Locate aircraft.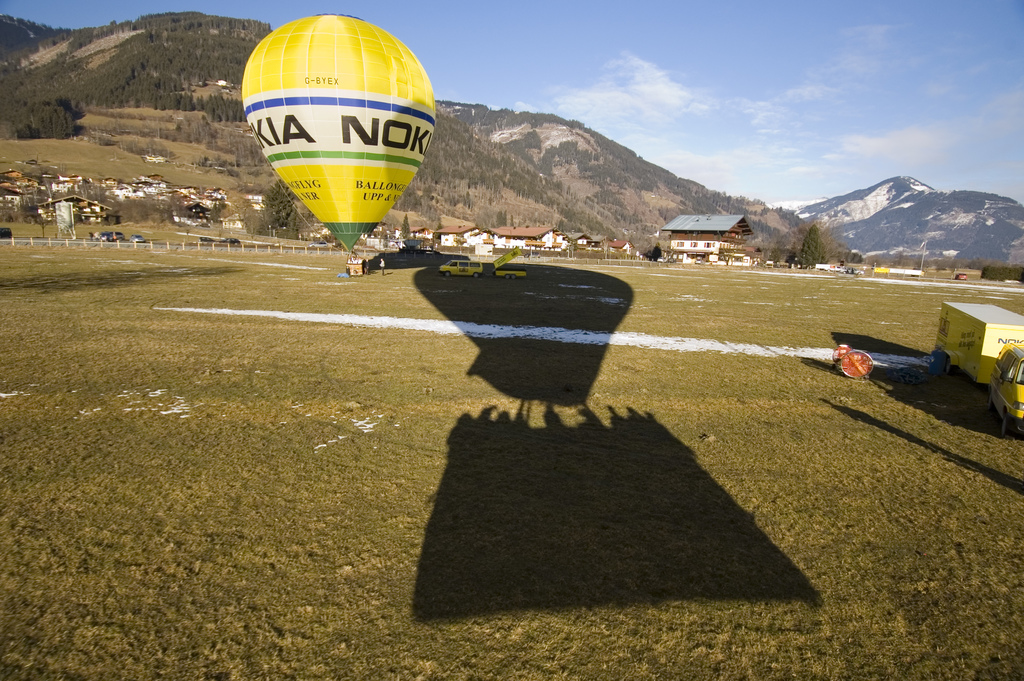
Bounding box: <bbox>239, 13, 436, 276</bbox>.
